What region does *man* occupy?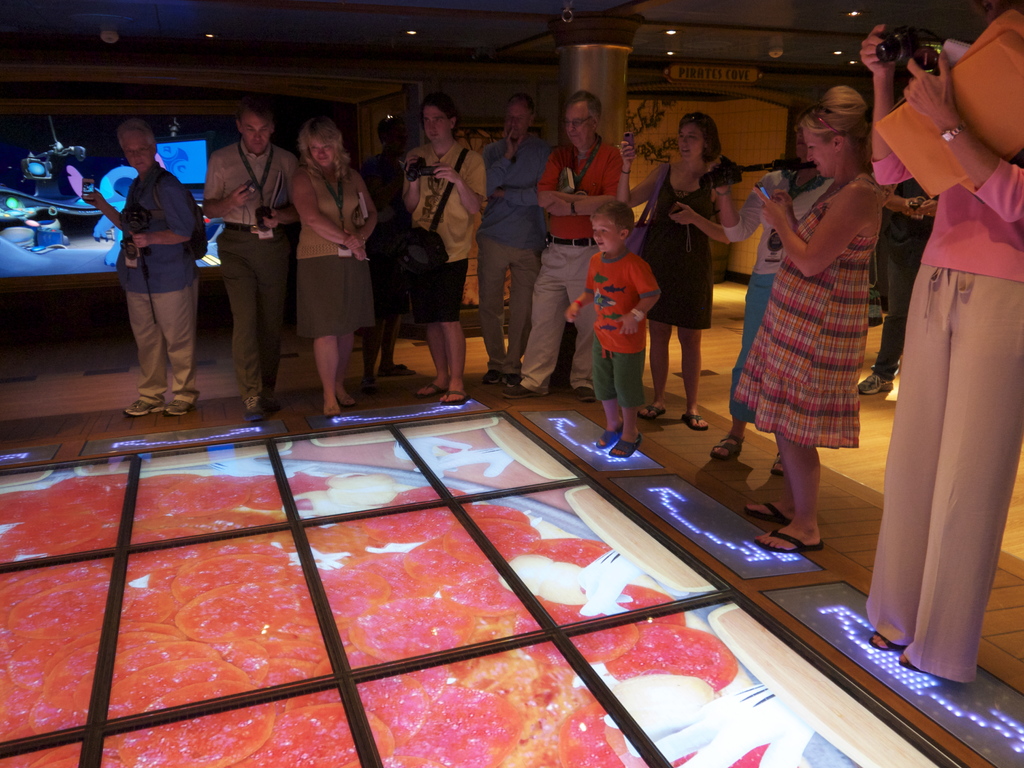
pyautogui.locateOnScreen(205, 97, 302, 420).
